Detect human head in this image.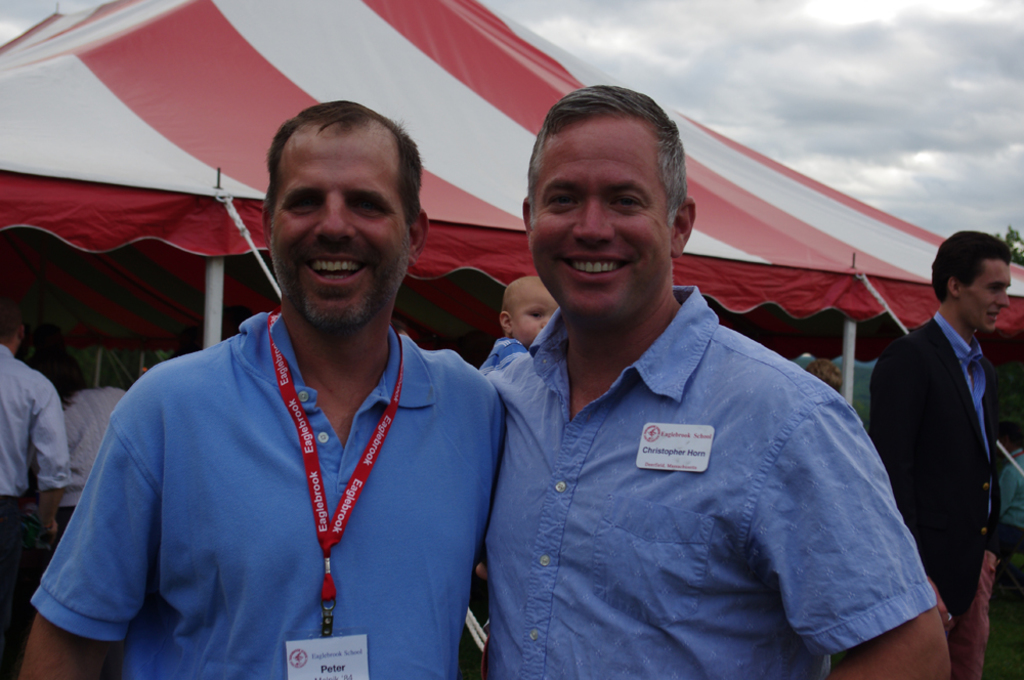
Detection: (left=996, top=419, right=1023, bottom=450).
